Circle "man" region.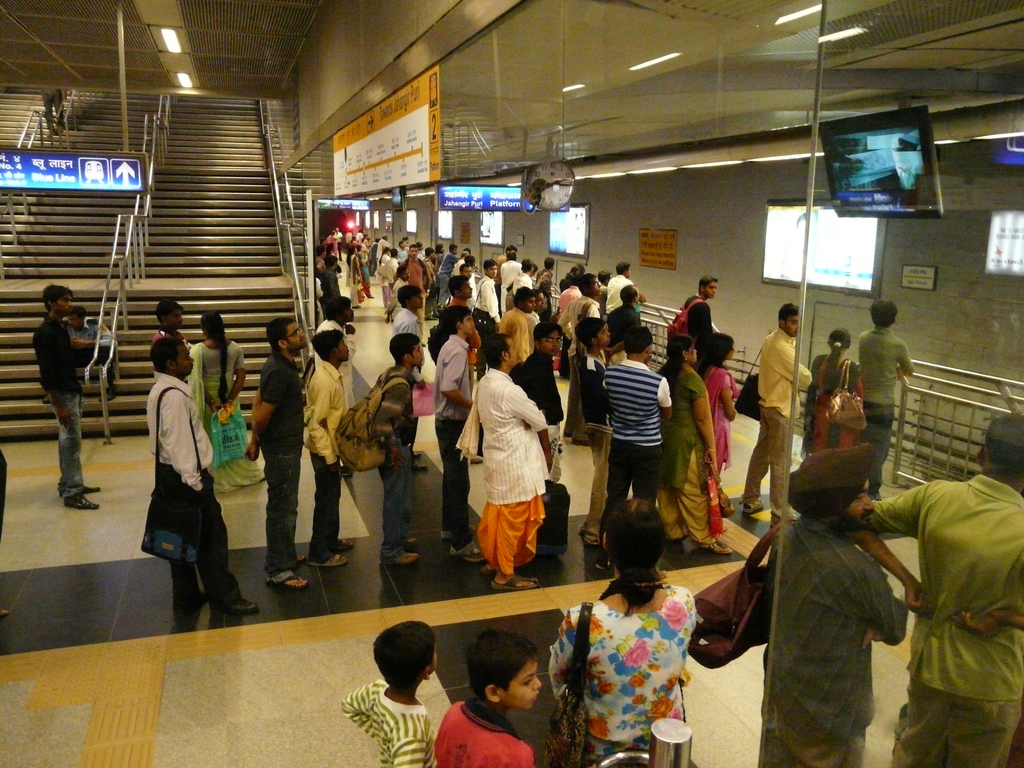
Region: (345, 228, 353, 246).
